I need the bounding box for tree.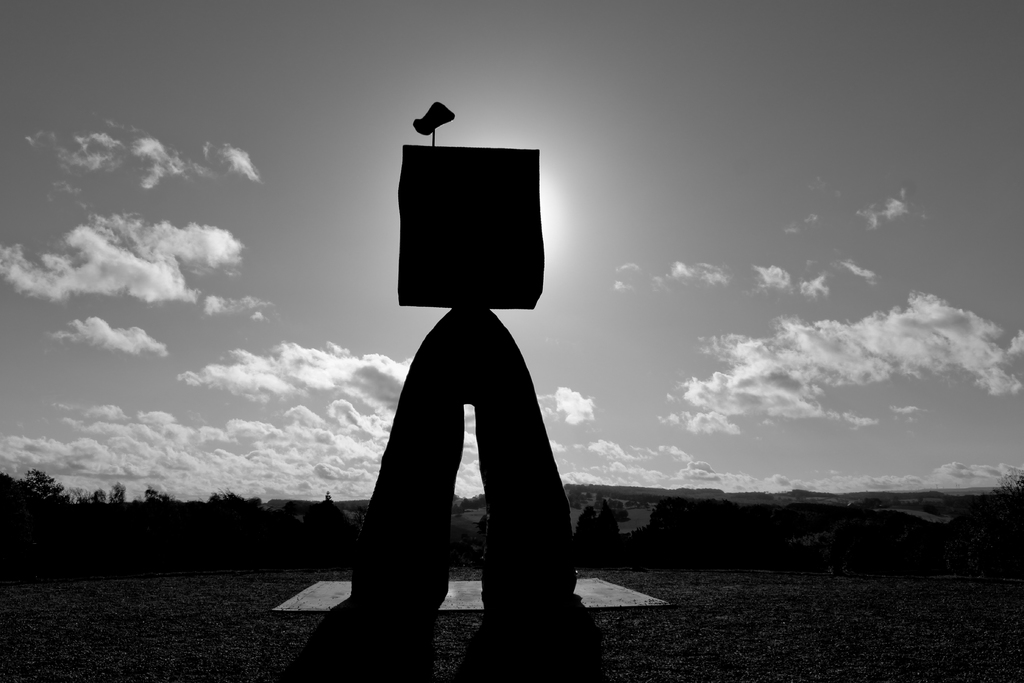
Here it is: Rect(596, 506, 644, 570).
